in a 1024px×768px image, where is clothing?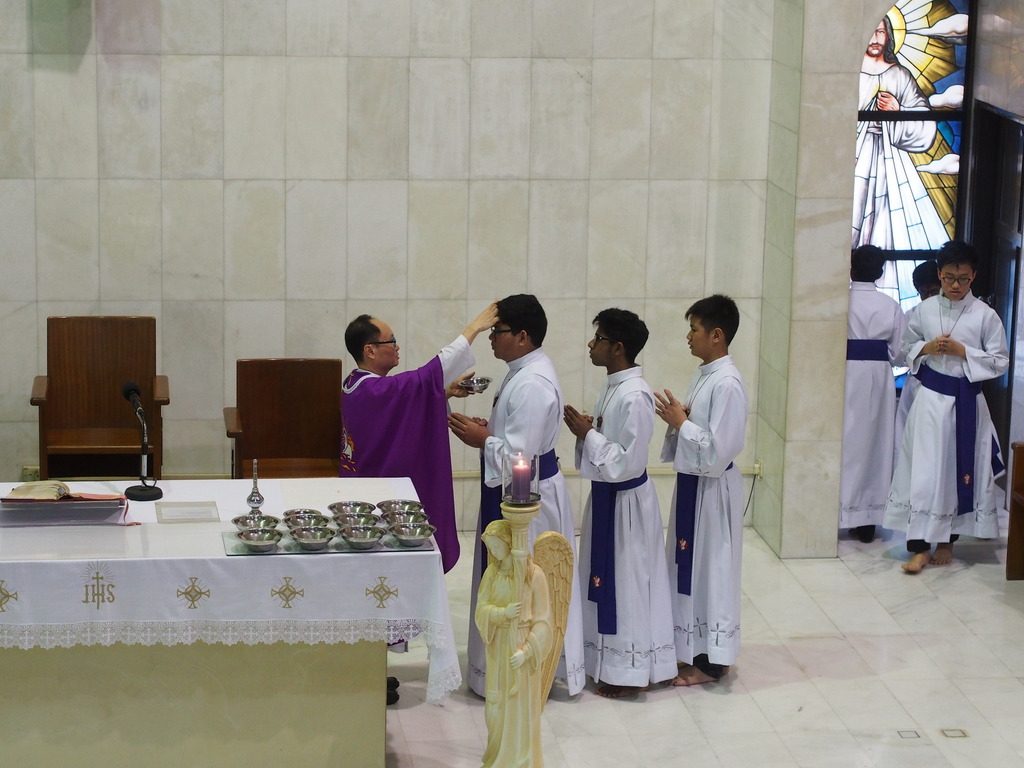
select_region(470, 346, 586, 700).
